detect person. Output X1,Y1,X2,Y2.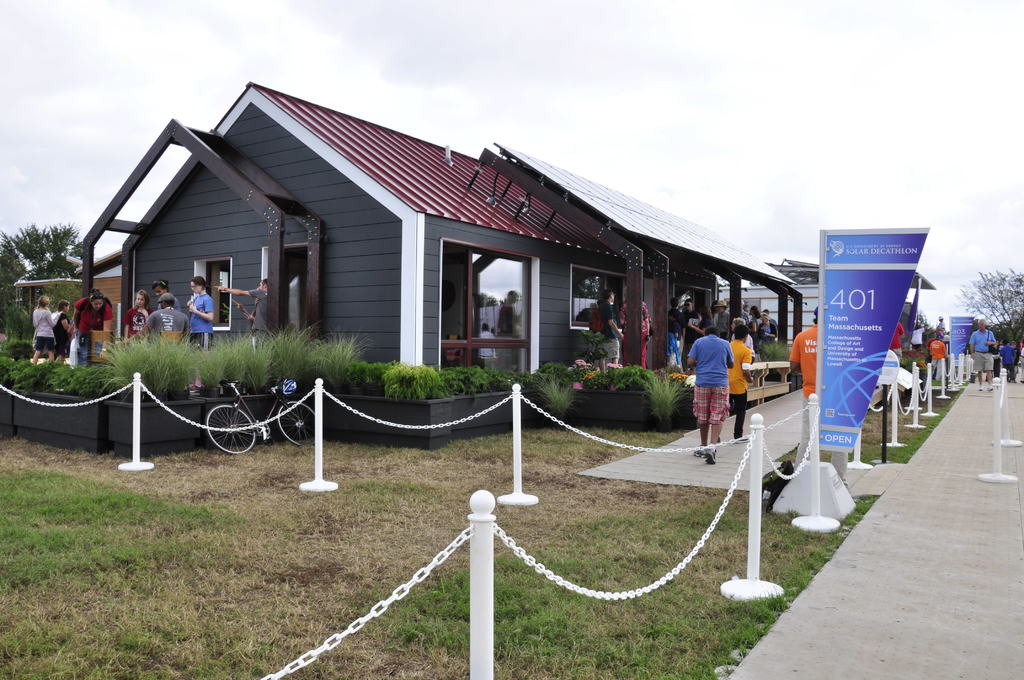
228,276,274,341.
